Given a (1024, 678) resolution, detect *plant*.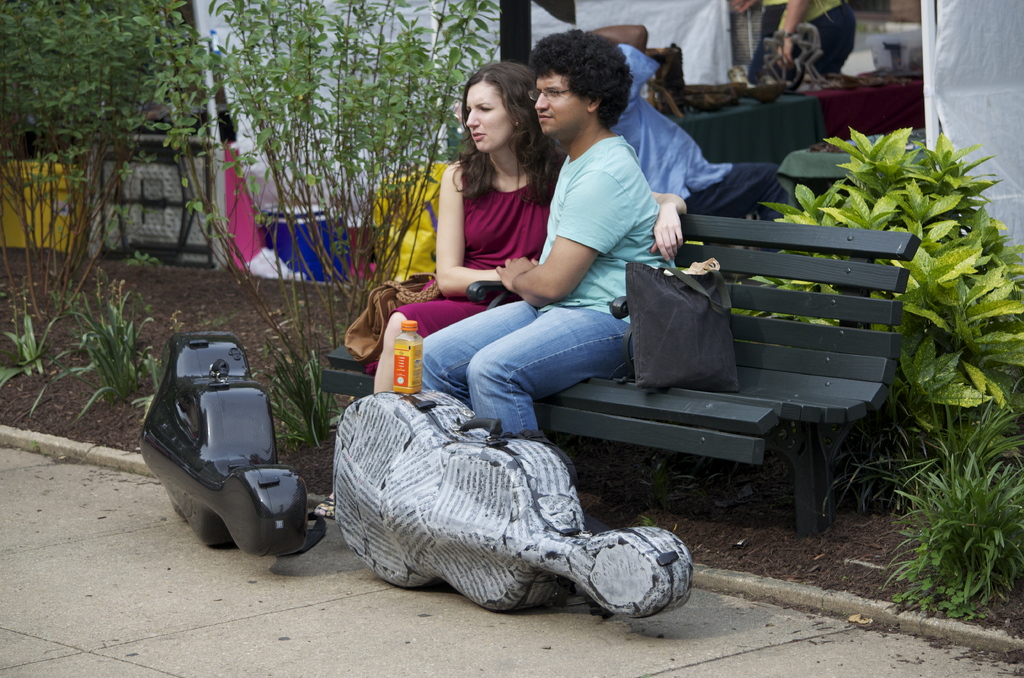
<box>57,263,94,332</box>.
